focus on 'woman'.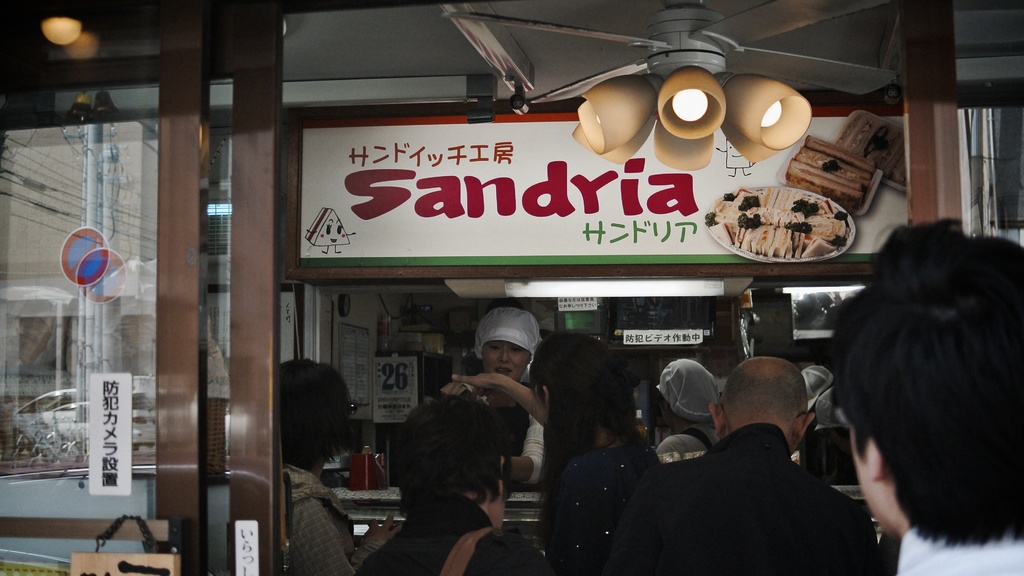
Focused at 452,304,546,486.
